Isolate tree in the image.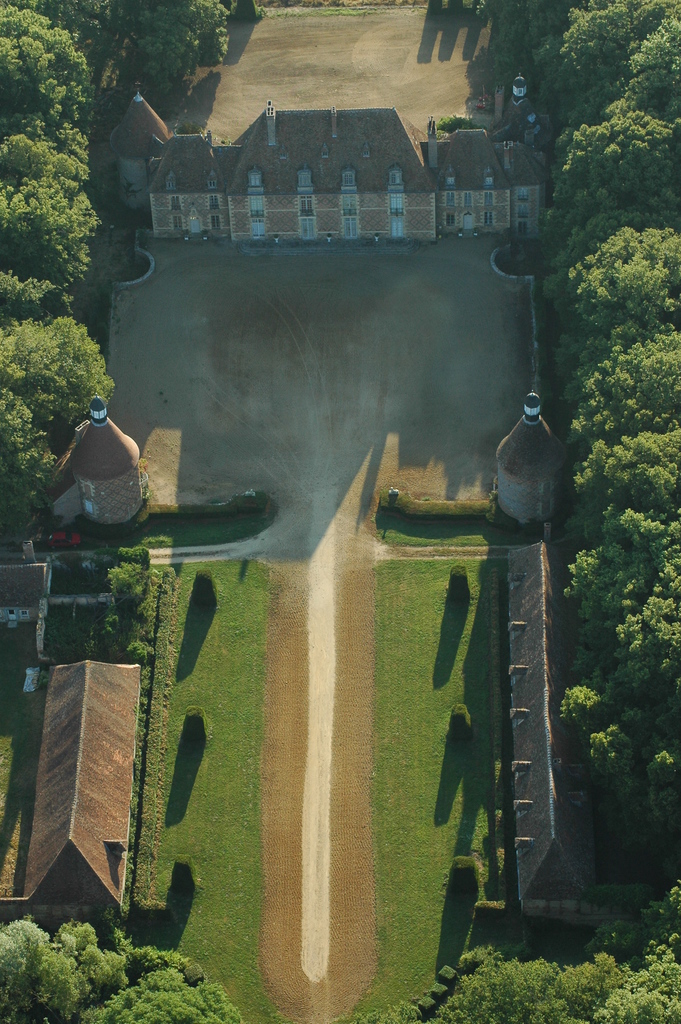
Isolated region: locate(414, 939, 680, 1016).
